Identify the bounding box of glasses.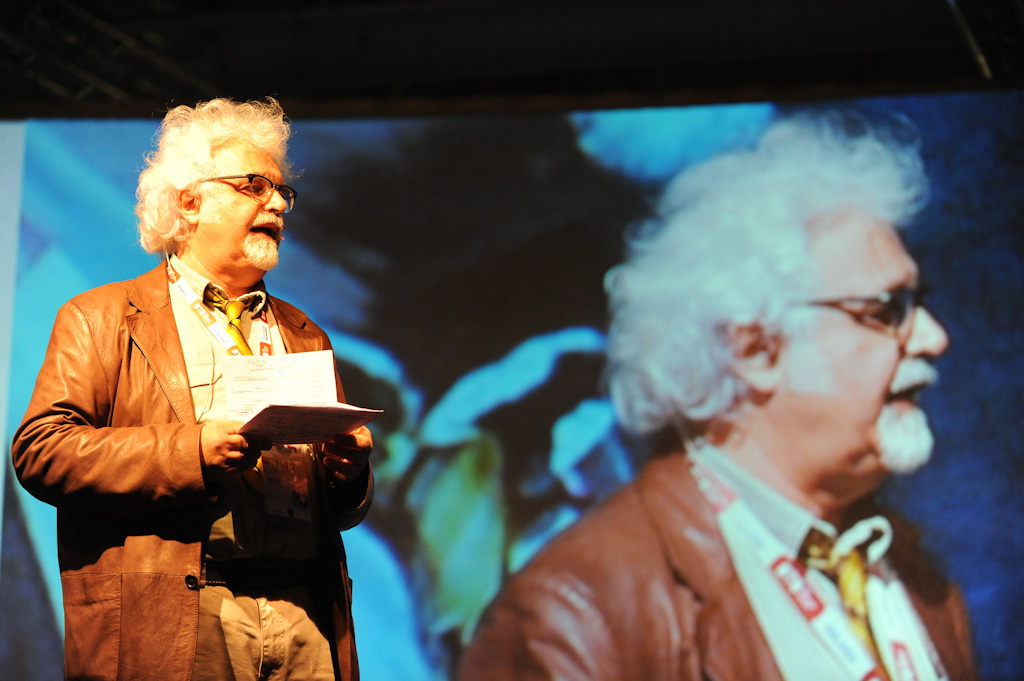
{"x1": 151, "y1": 167, "x2": 290, "y2": 213}.
